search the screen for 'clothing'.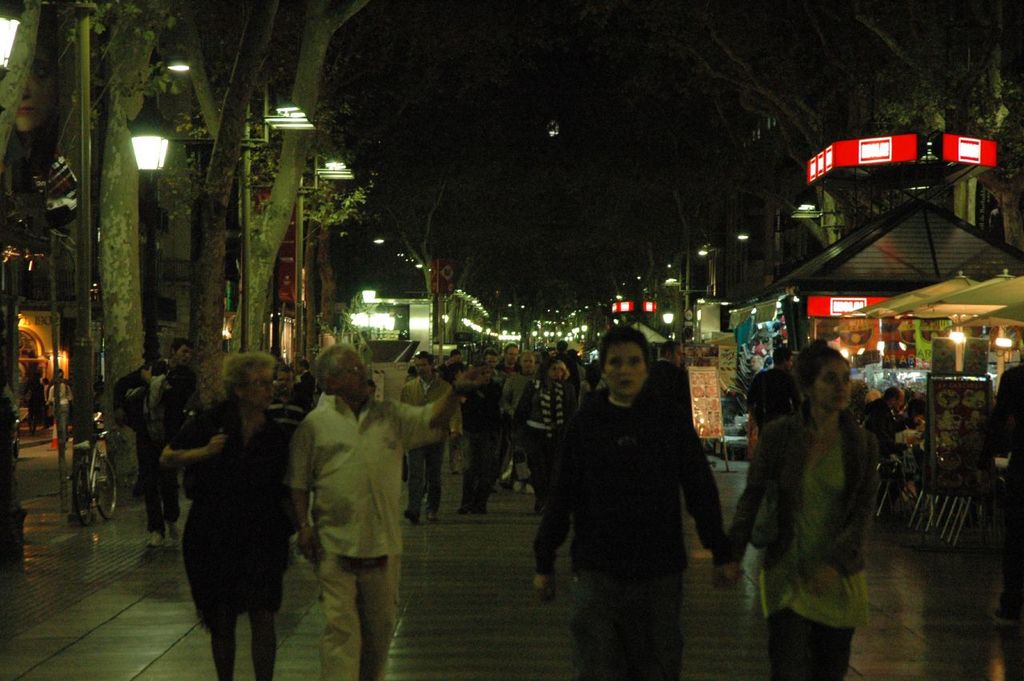
Found at bbox(543, 338, 730, 661).
